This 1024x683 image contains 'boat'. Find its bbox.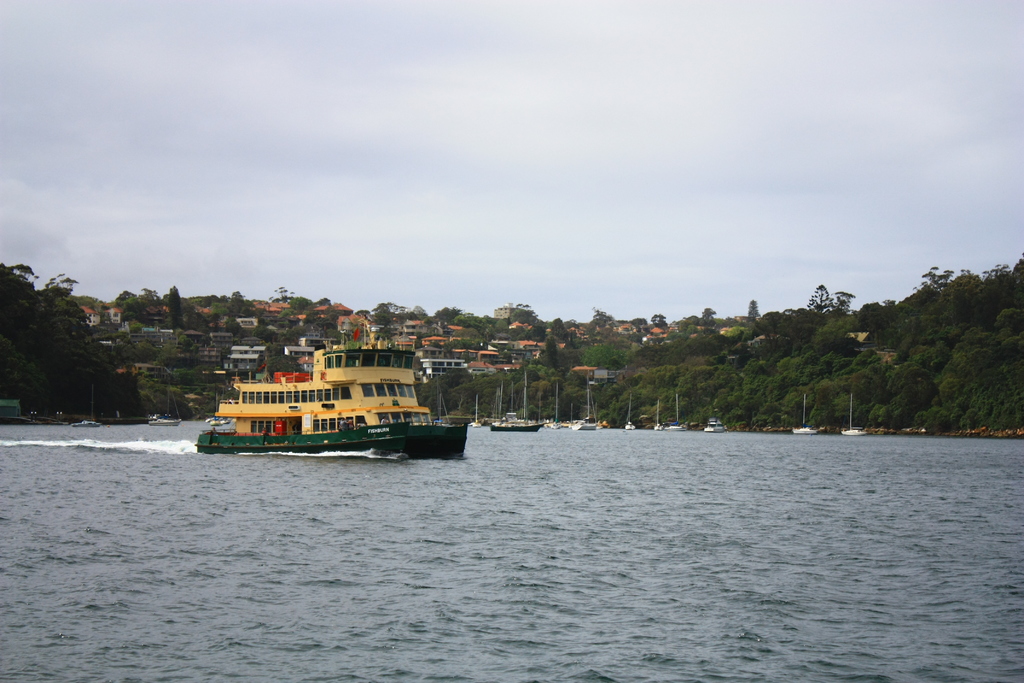
detection(572, 384, 598, 429).
